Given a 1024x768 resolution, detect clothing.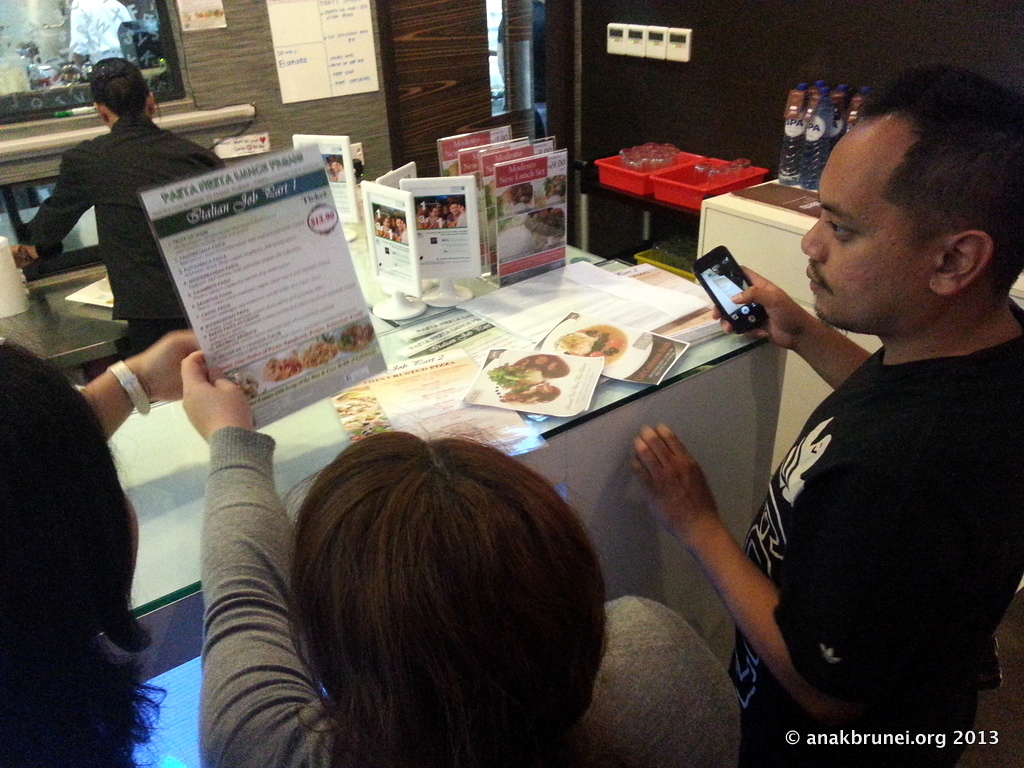
[left=683, top=218, right=992, bottom=726].
